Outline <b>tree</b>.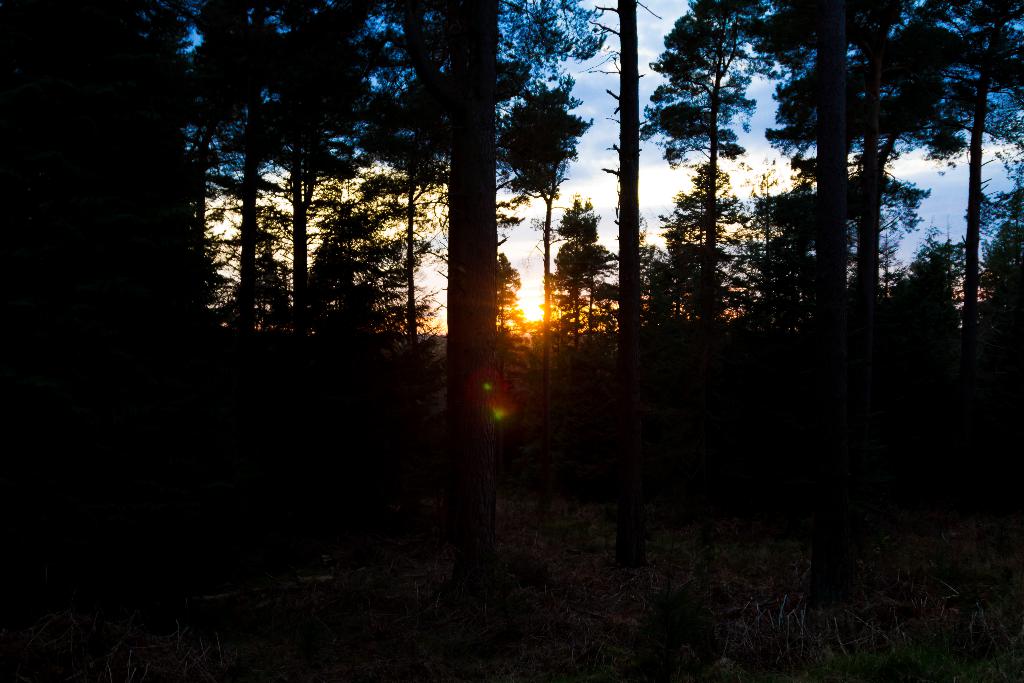
Outline: [128, 1, 195, 339].
